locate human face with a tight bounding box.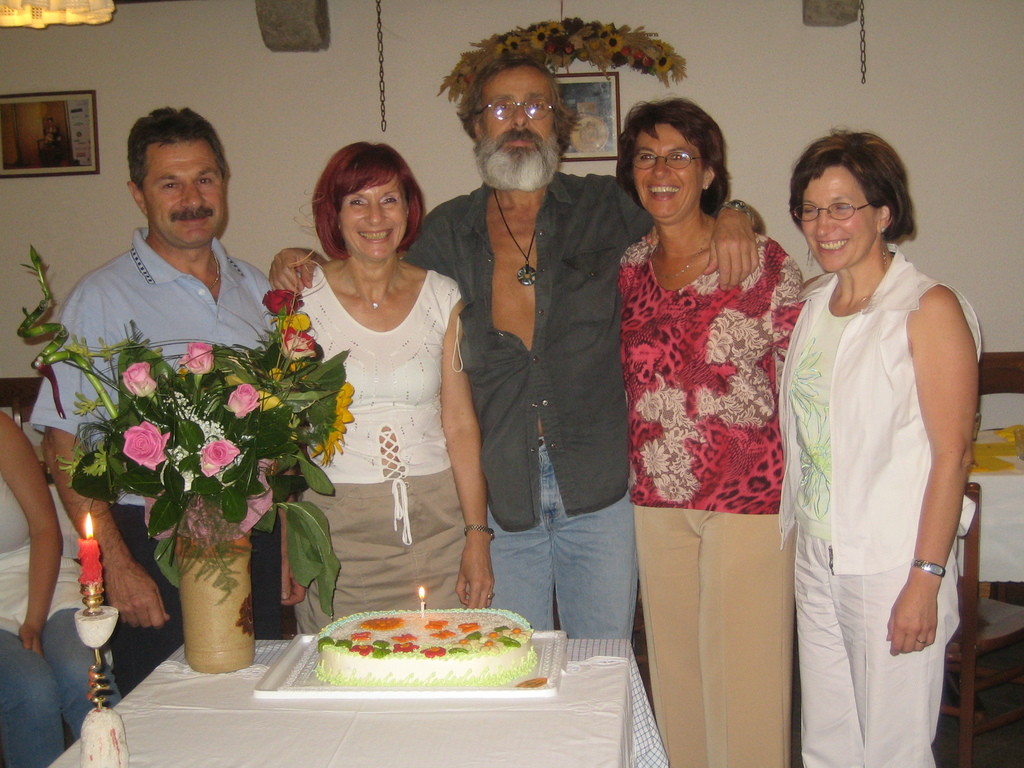
[477, 67, 554, 163].
